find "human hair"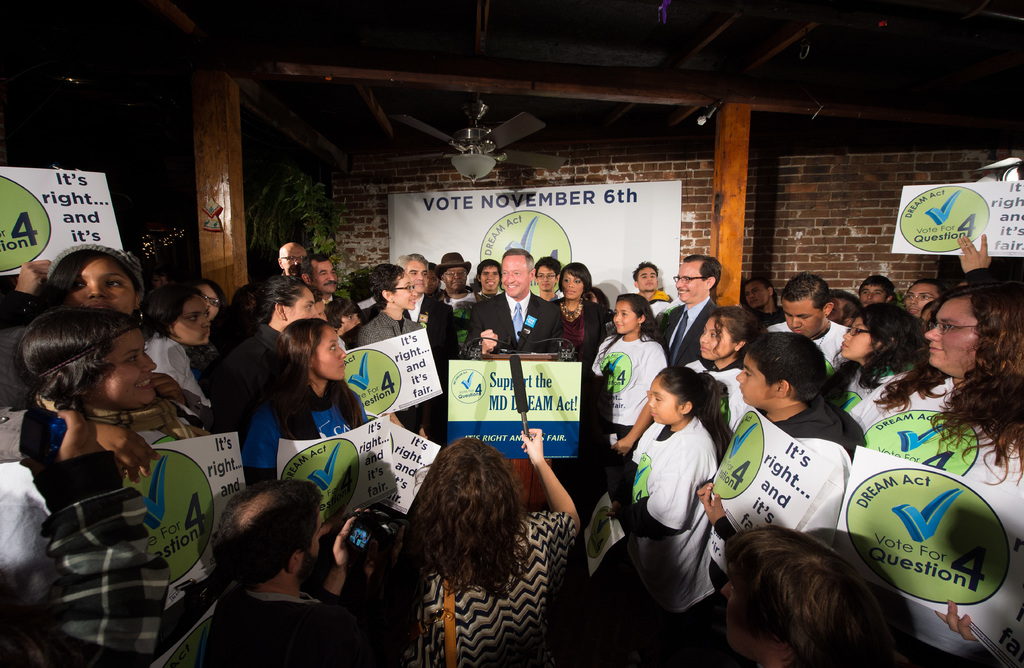
{"left": 252, "top": 274, "right": 305, "bottom": 327}
